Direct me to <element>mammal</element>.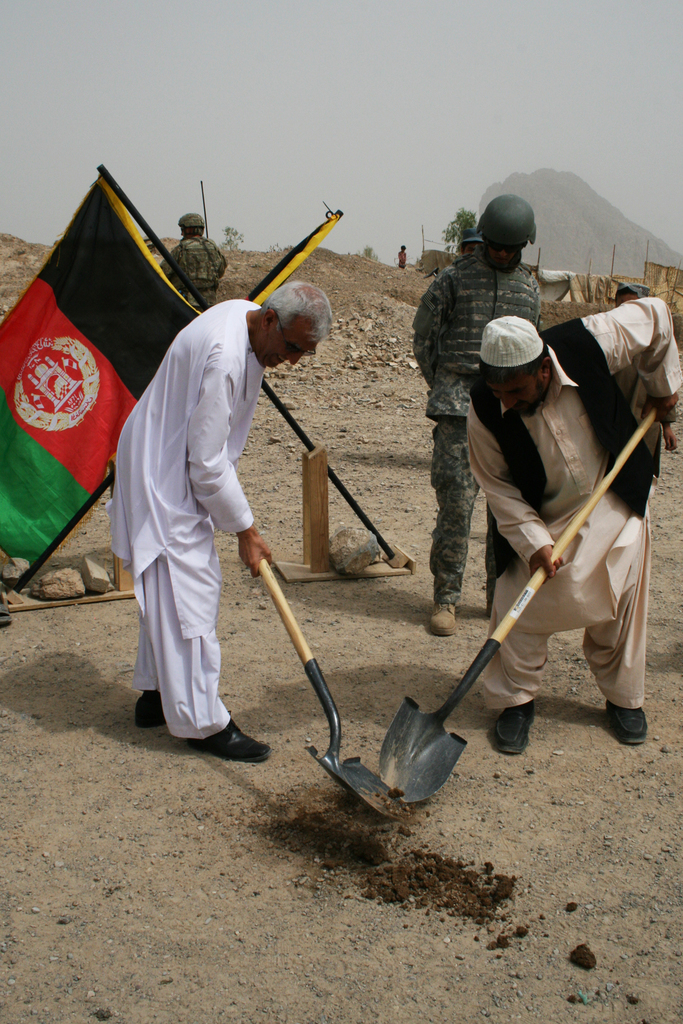
Direction: (413, 189, 541, 634).
